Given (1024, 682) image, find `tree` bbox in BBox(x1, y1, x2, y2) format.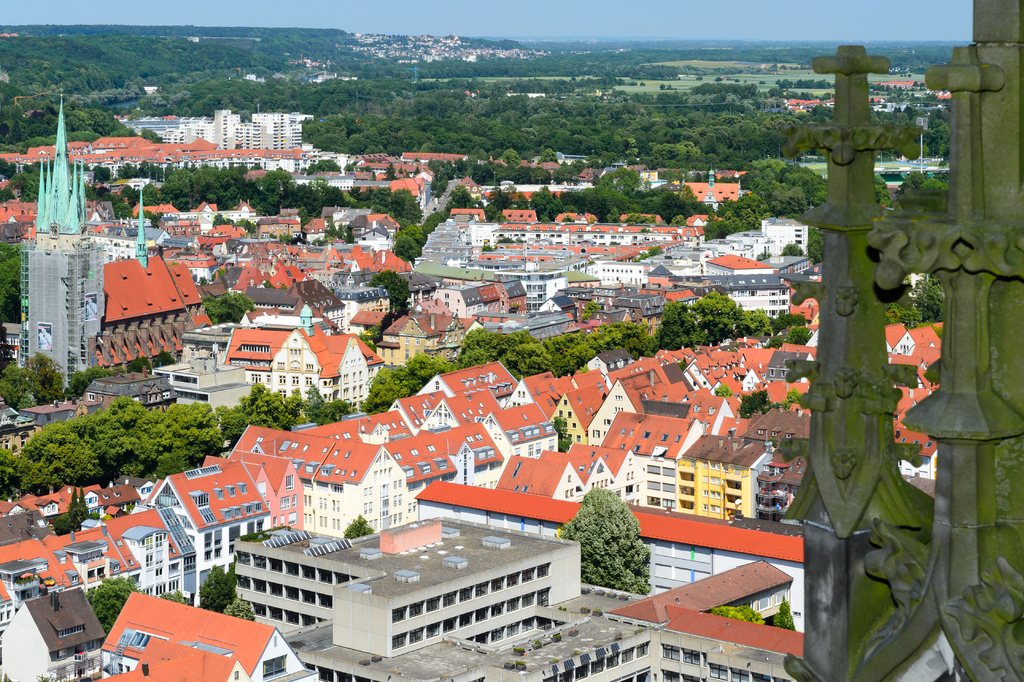
BBox(676, 356, 689, 370).
